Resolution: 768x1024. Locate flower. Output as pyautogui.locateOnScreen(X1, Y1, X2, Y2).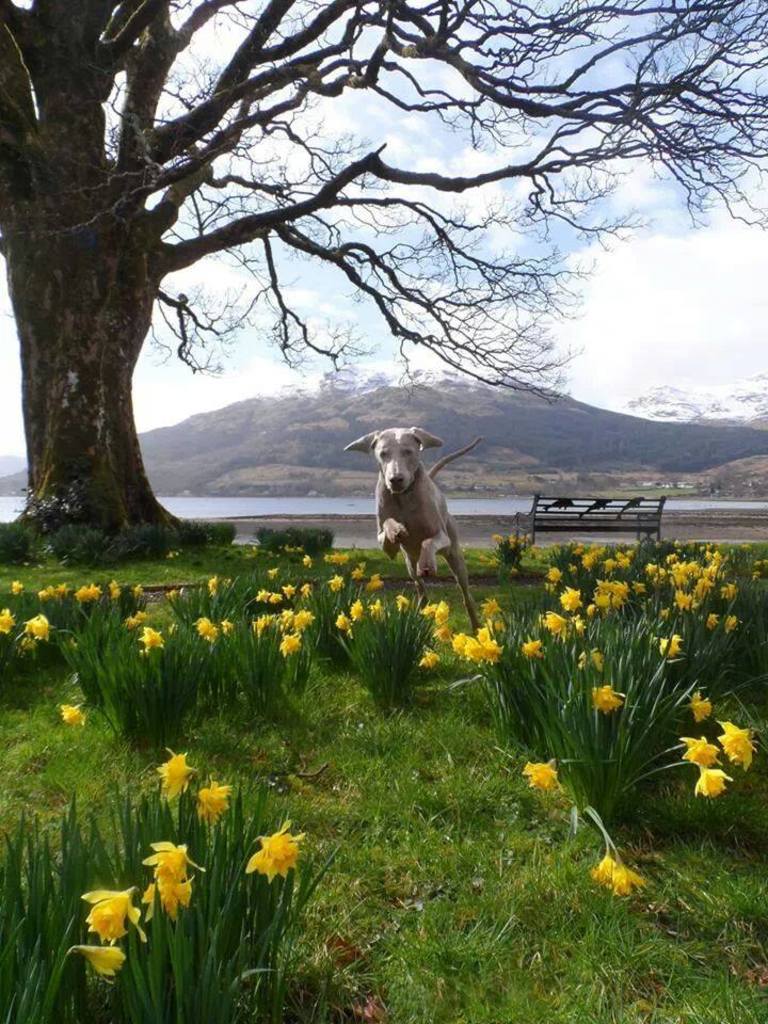
pyautogui.locateOnScreen(25, 612, 47, 639).
